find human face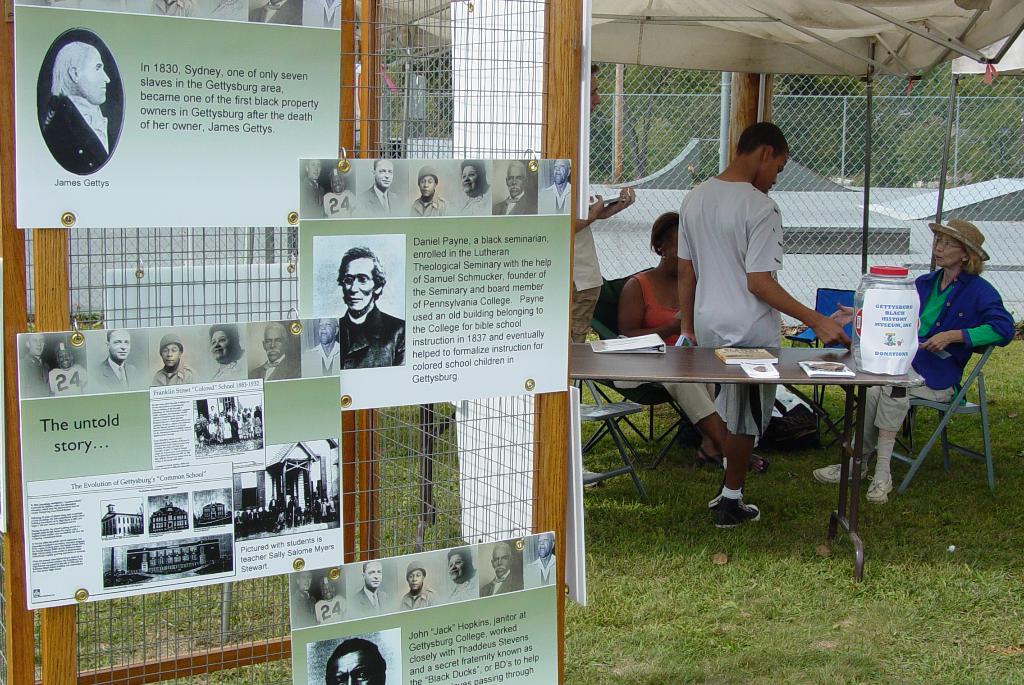
[left=489, top=547, right=509, bottom=573]
